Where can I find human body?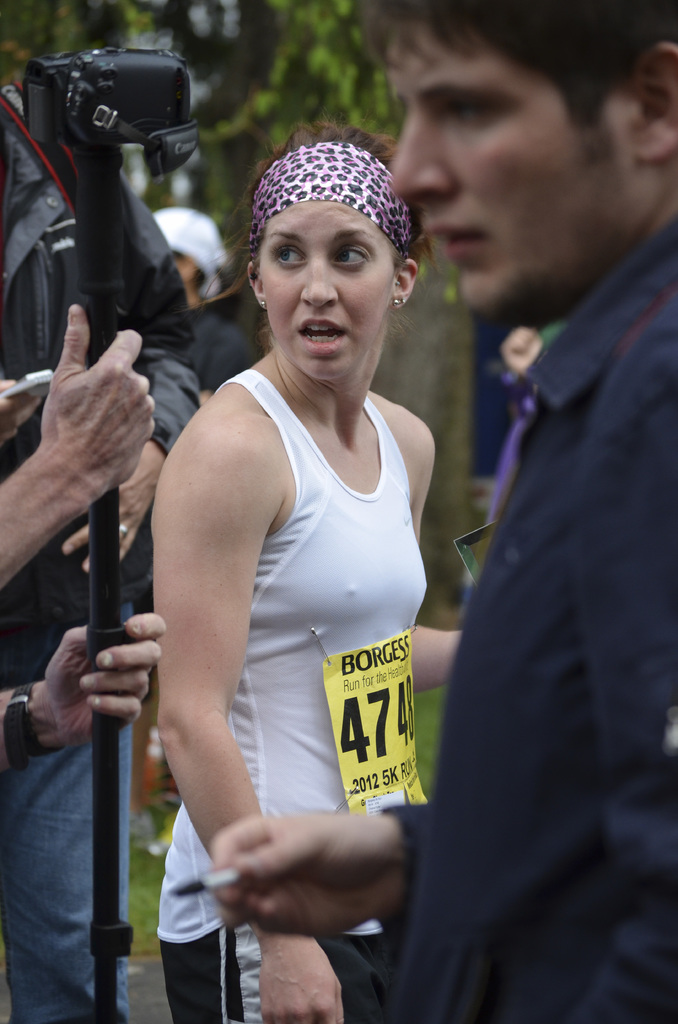
You can find it at x1=199, y1=0, x2=677, y2=1023.
